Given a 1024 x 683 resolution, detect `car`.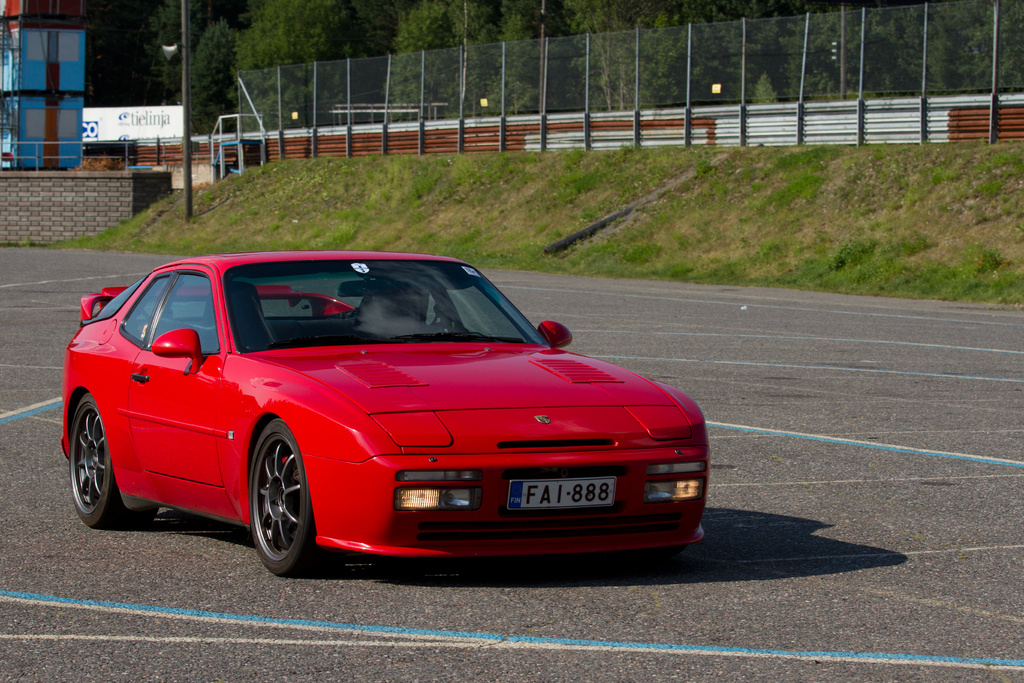
box=[58, 248, 709, 577].
